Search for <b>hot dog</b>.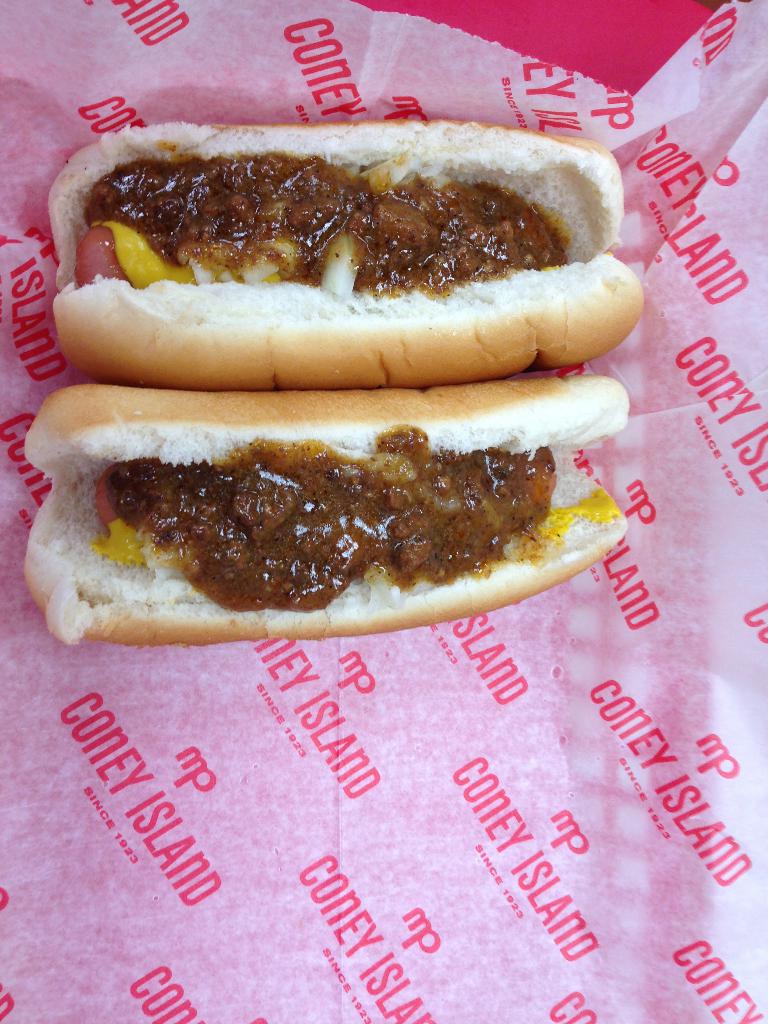
Found at <bbox>33, 118, 648, 401</bbox>.
